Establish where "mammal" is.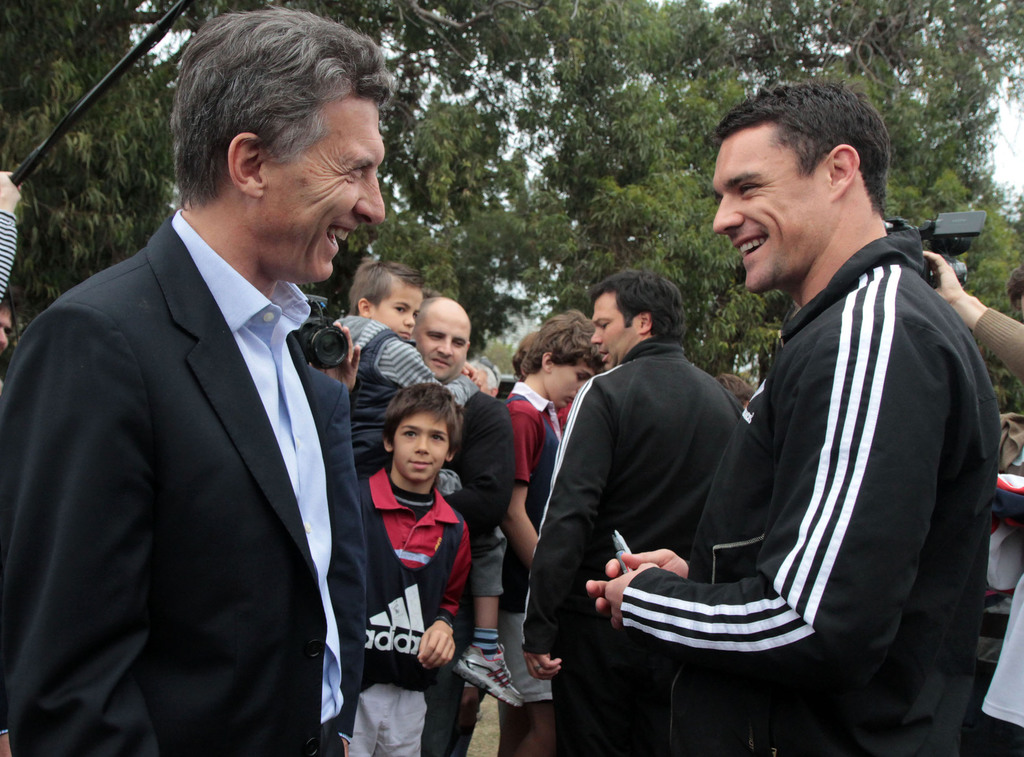
Established at [918, 251, 1023, 386].
